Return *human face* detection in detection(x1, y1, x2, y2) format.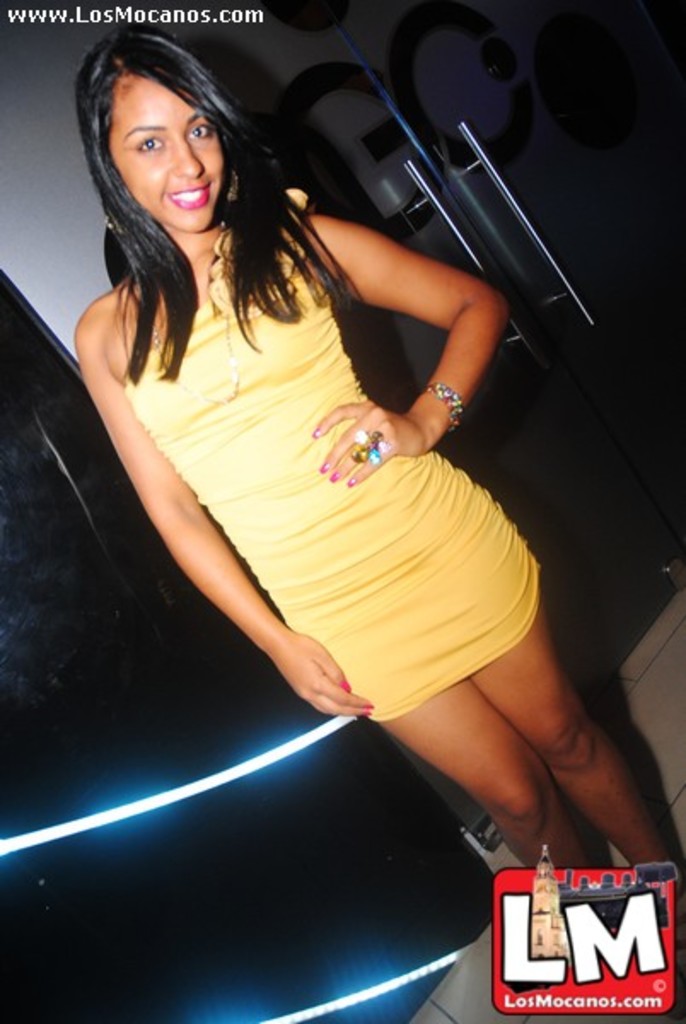
detection(113, 73, 220, 230).
